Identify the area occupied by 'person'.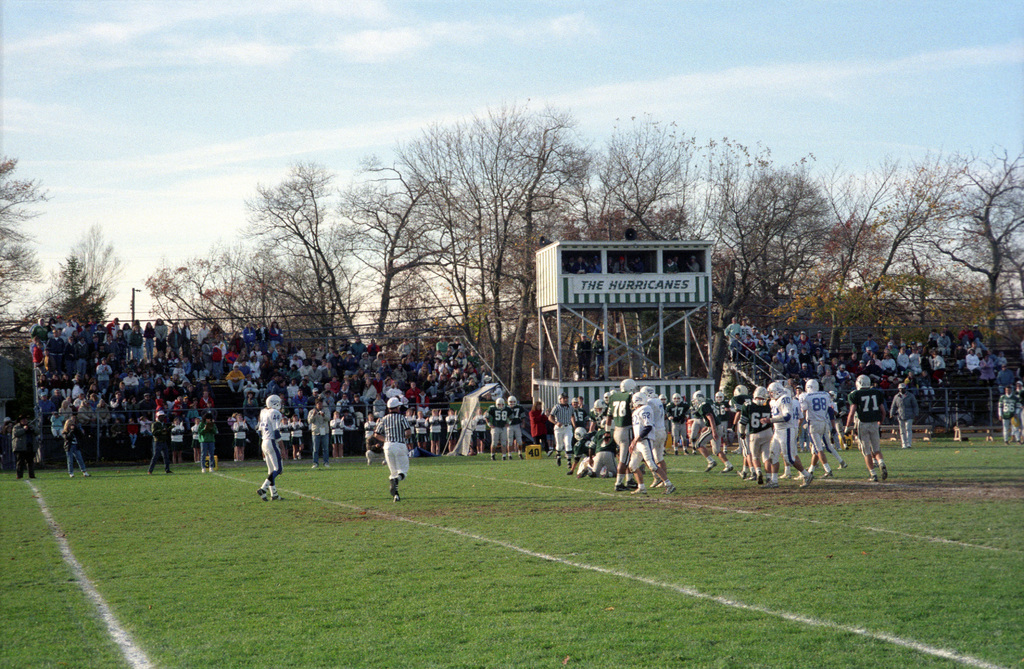
Area: left=742, top=386, right=778, bottom=481.
